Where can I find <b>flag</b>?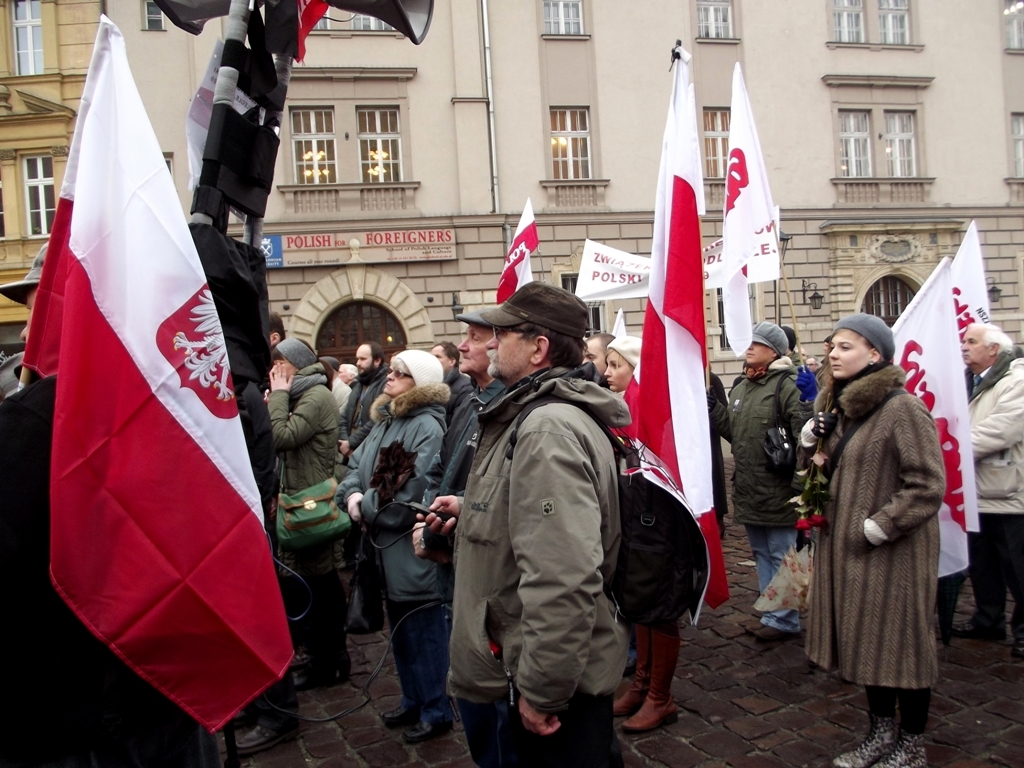
You can find it at (x1=892, y1=260, x2=975, y2=532).
